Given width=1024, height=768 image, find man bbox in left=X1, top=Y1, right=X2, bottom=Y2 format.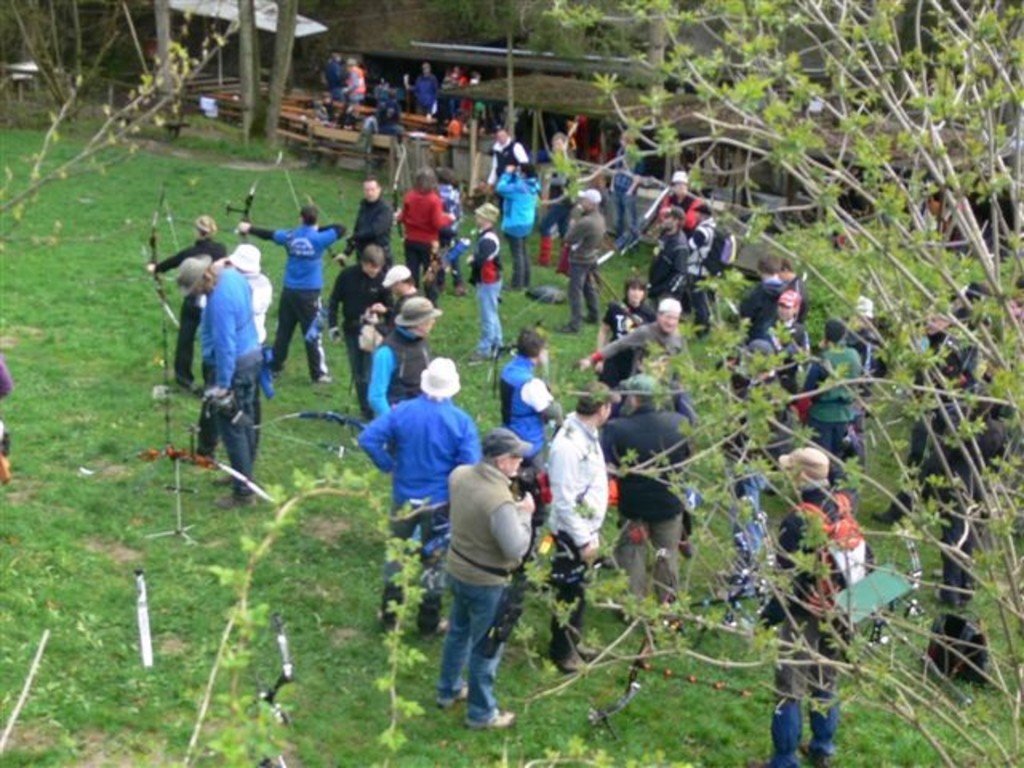
left=658, top=168, right=706, bottom=232.
